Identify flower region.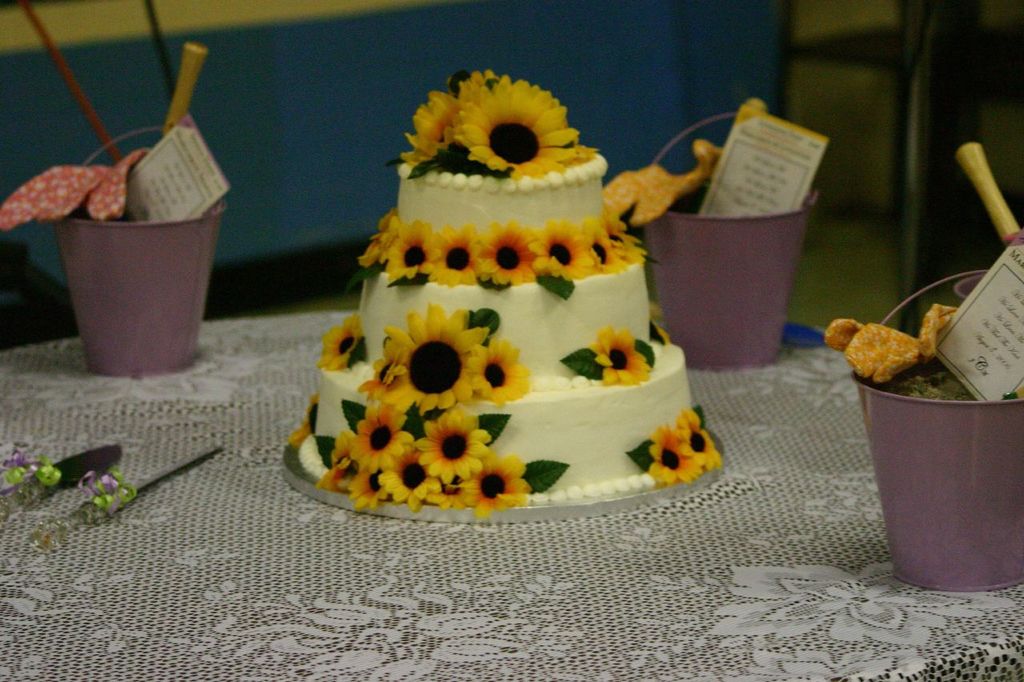
Region: Rect(318, 318, 366, 365).
